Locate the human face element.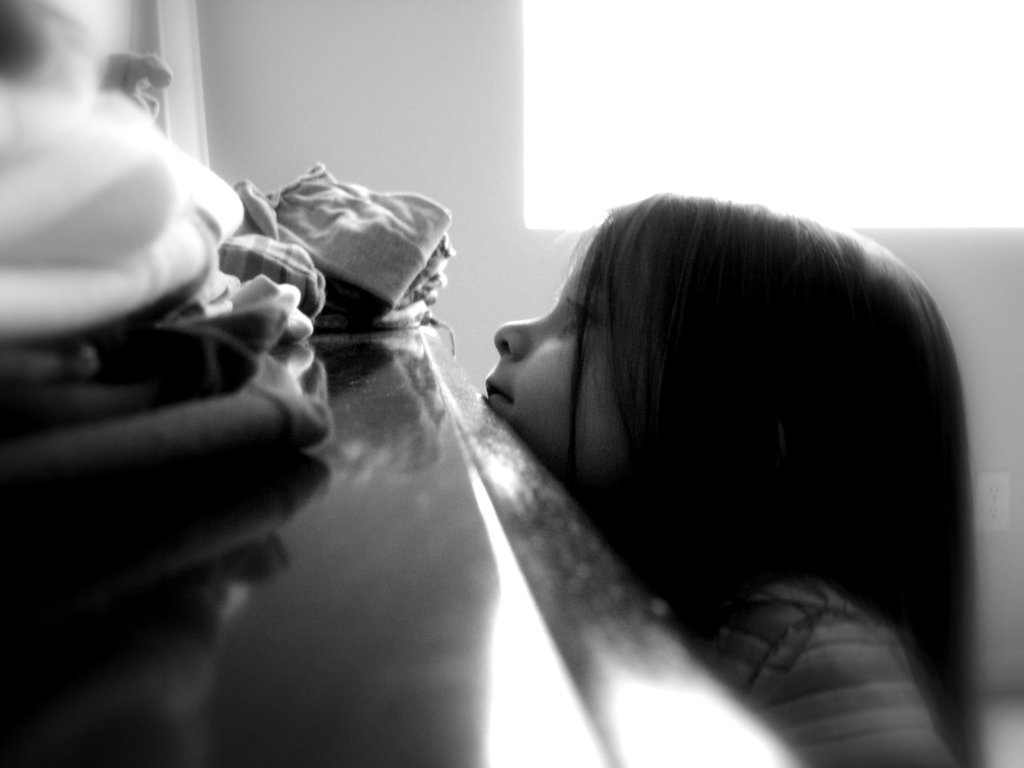
Element bbox: (482,234,638,510).
